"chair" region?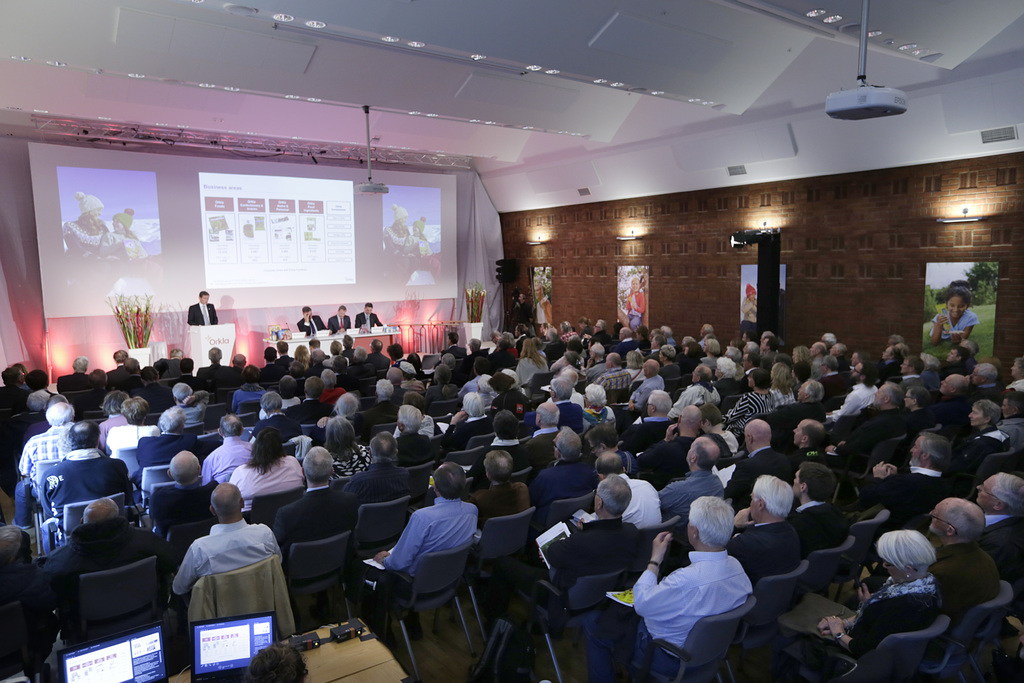
351/531/483/682
